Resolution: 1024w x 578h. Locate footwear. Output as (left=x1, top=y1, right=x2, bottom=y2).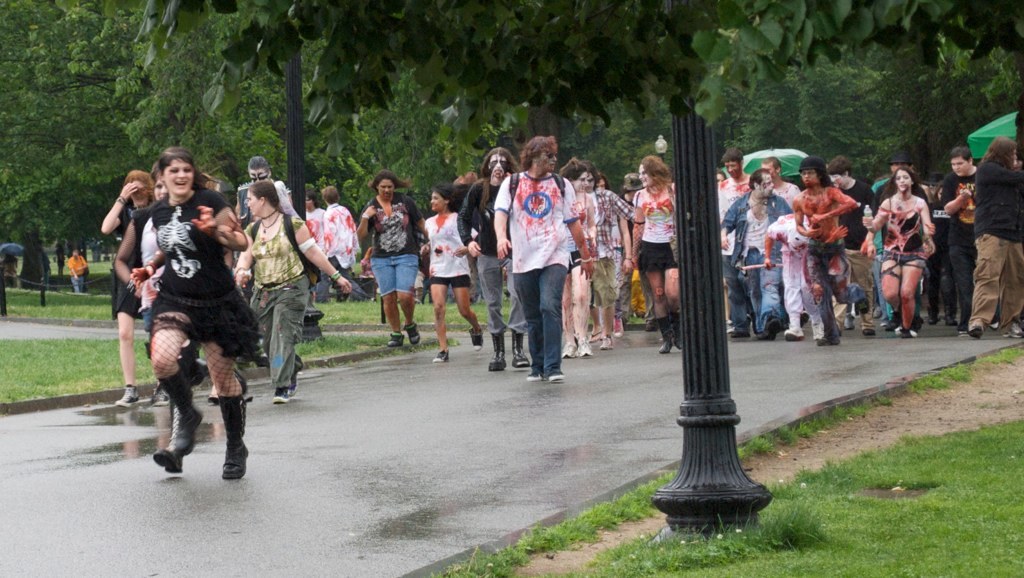
(left=1013, top=323, right=1023, bottom=338).
